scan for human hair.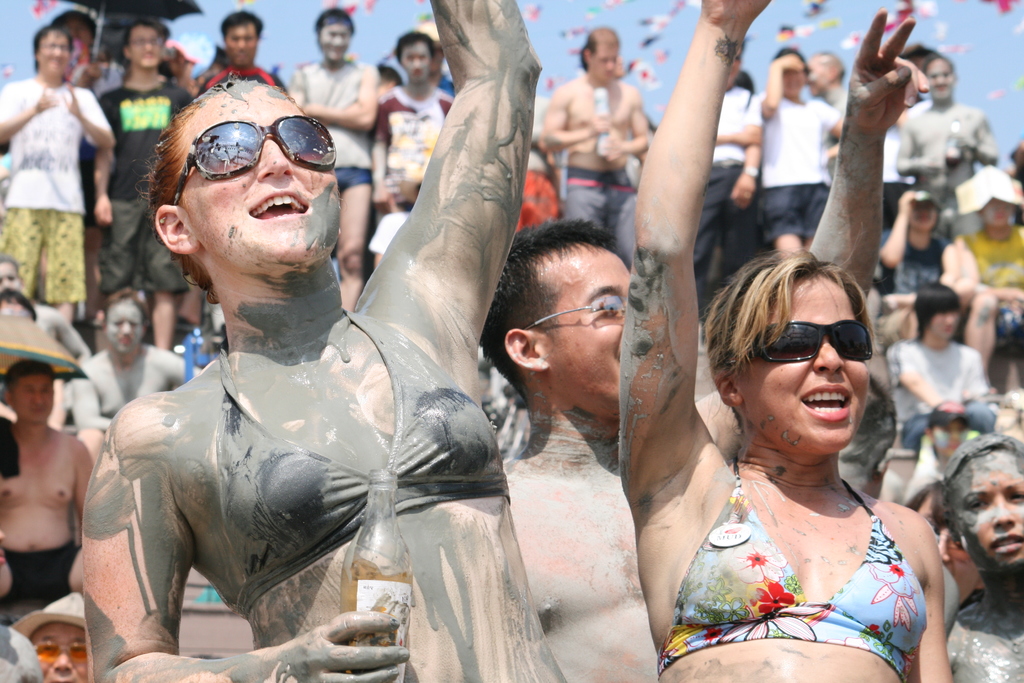
Scan result: [124, 19, 161, 52].
